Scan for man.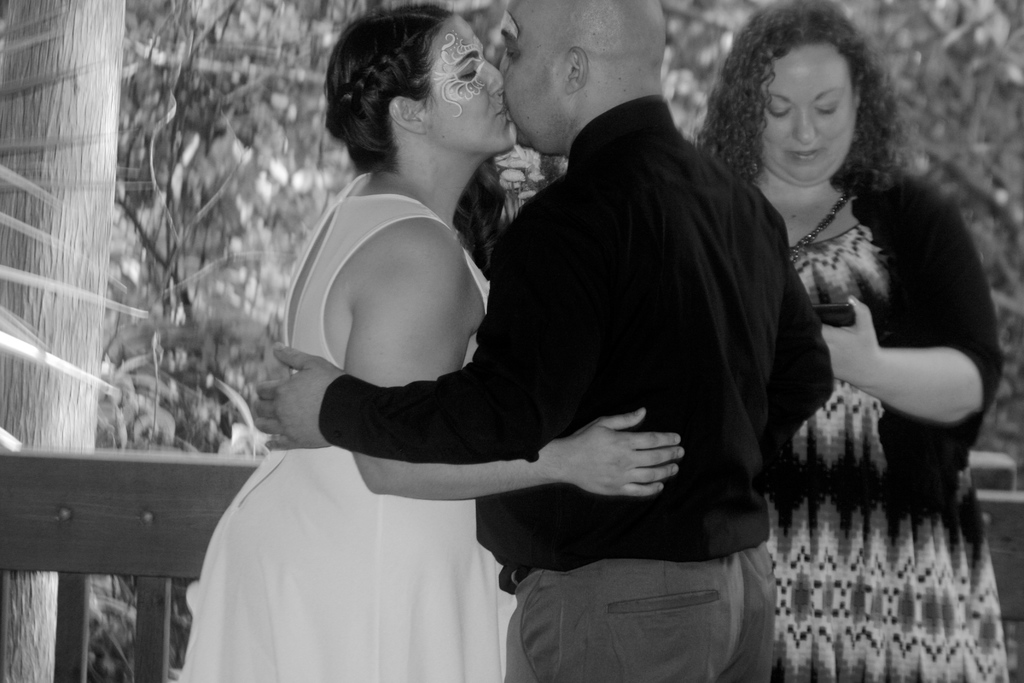
Scan result: <bbox>249, 12, 797, 662</bbox>.
